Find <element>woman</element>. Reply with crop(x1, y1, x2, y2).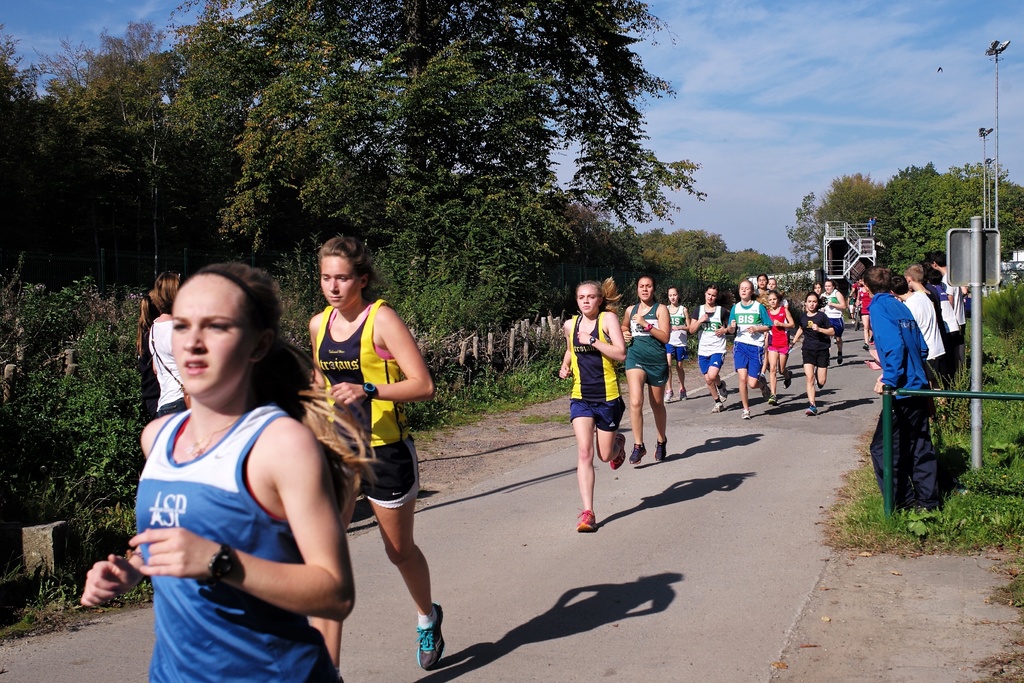
crop(147, 272, 194, 419).
